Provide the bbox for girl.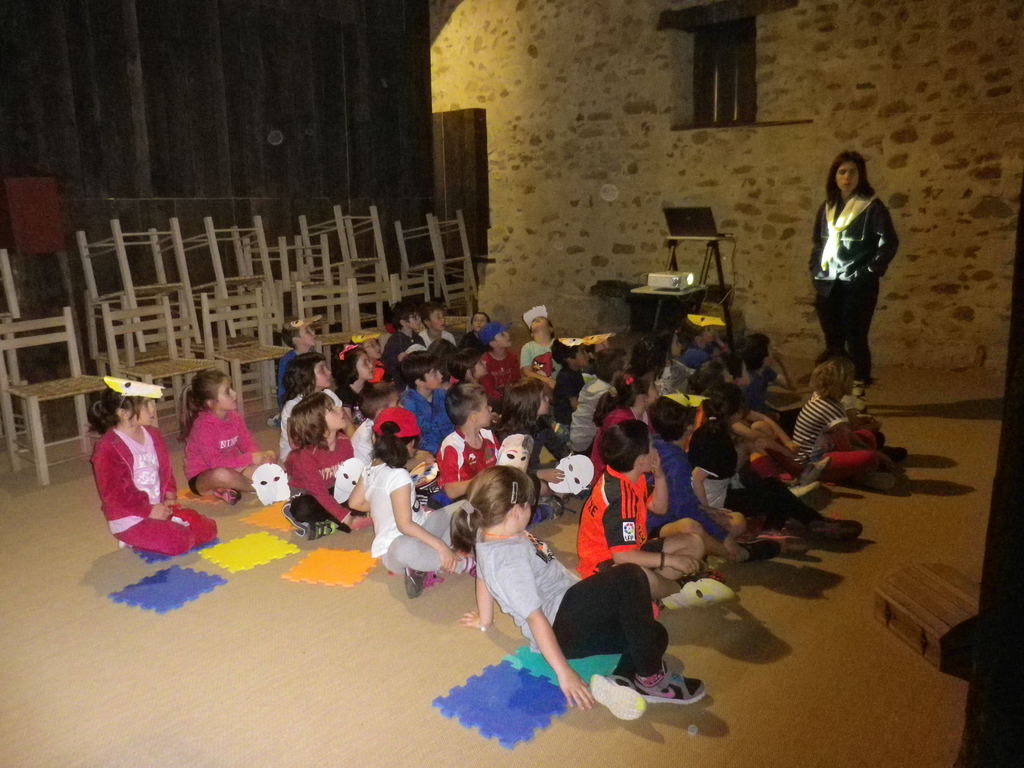
x1=91 y1=384 x2=217 y2=564.
